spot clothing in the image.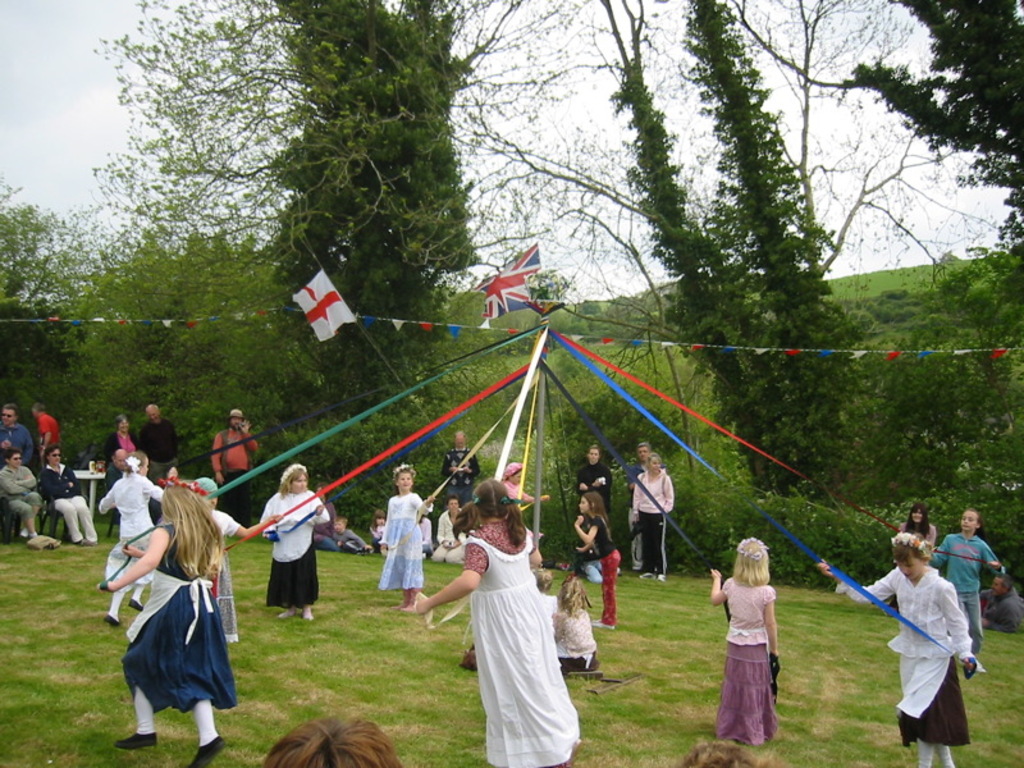
clothing found at <bbox>842, 558, 974, 748</bbox>.
